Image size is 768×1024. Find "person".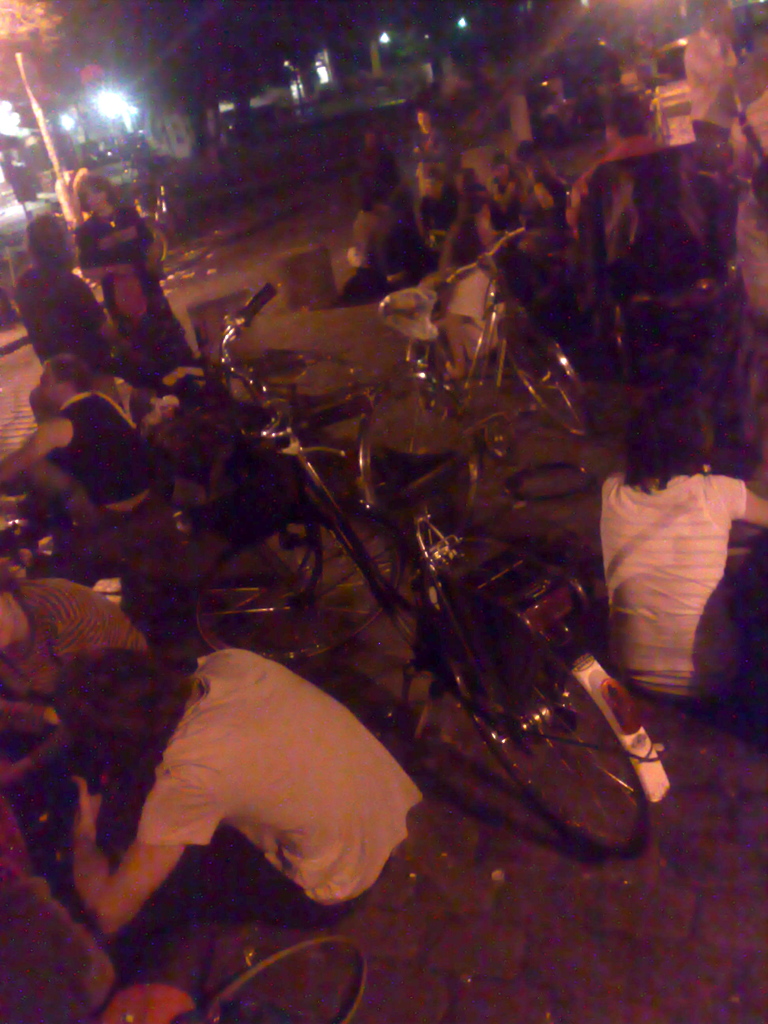
<box>607,374,767,720</box>.
